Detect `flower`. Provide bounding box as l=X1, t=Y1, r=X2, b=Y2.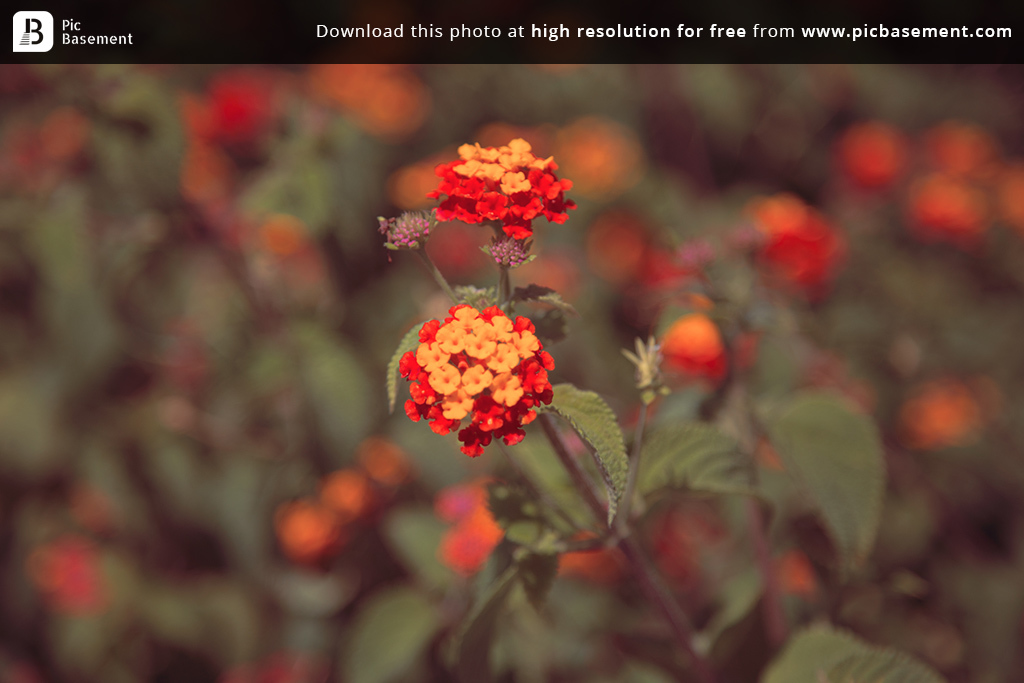
l=364, t=434, r=409, b=485.
